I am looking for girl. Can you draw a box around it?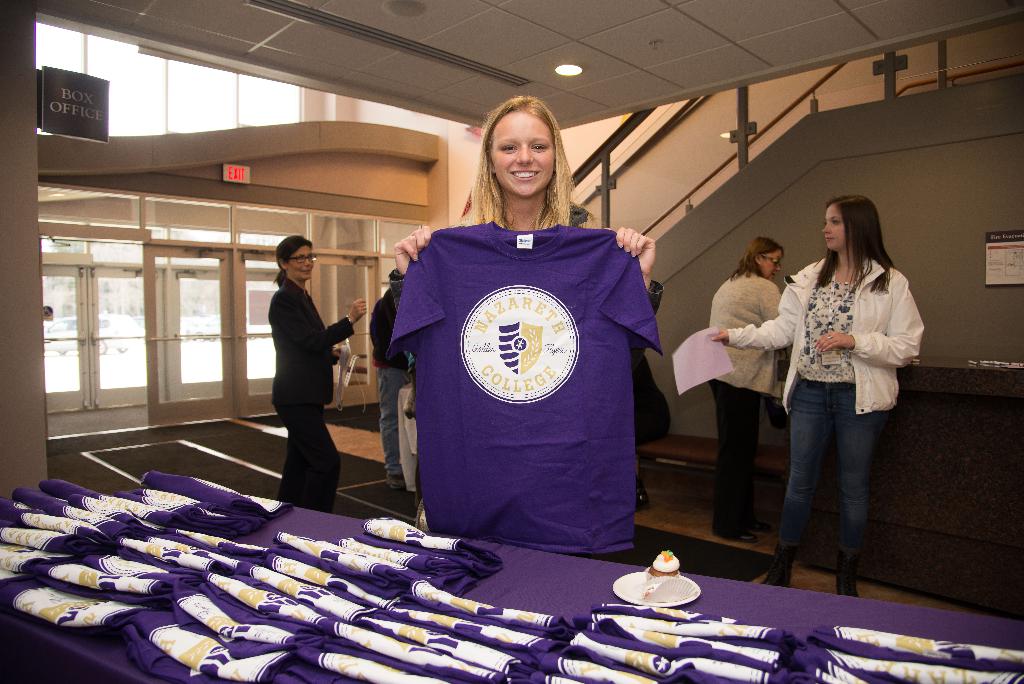
Sure, the bounding box is (x1=393, y1=96, x2=661, y2=531).
